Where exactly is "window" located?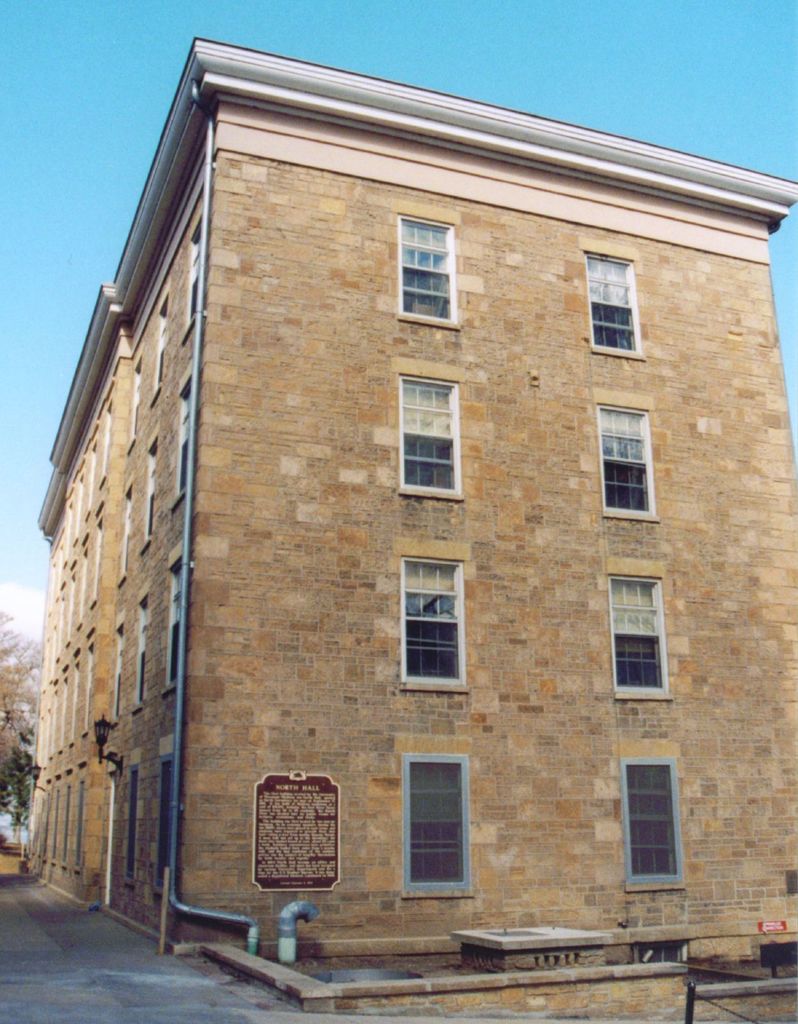
Its bounding box is locate(406, 755, 478, 900).
